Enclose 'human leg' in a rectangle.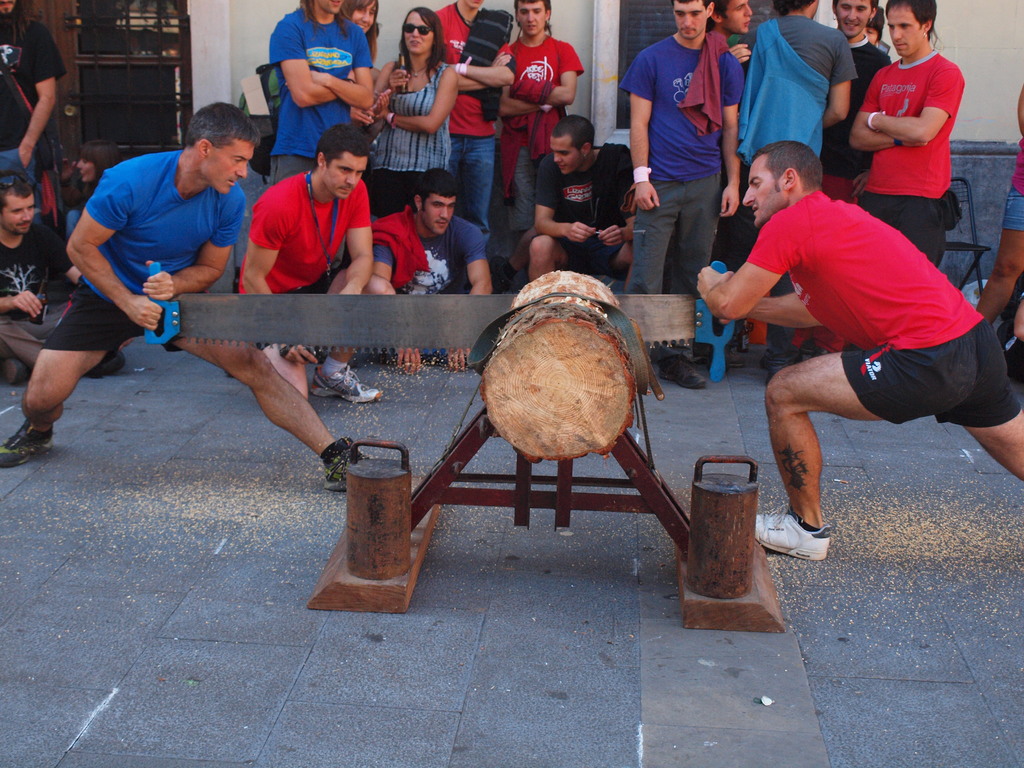
detection(272, 134, 310, 182).
